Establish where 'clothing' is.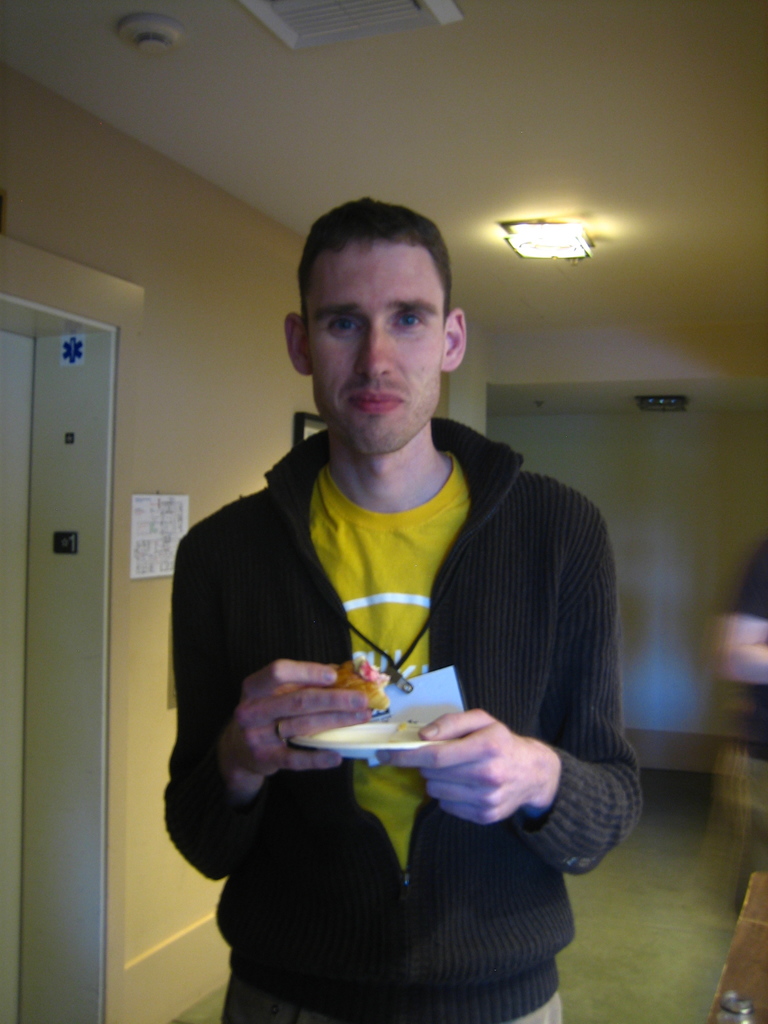
Established at BBox(168, 449, 643, 1006).
